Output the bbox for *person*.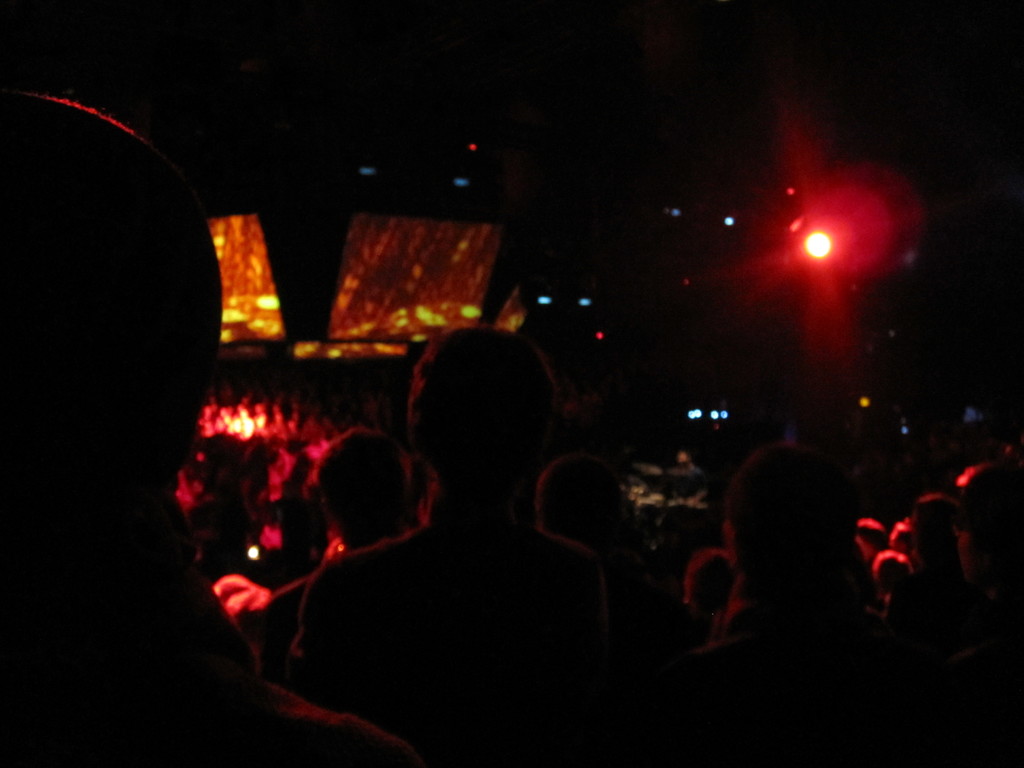
[943,460,1017,599].
